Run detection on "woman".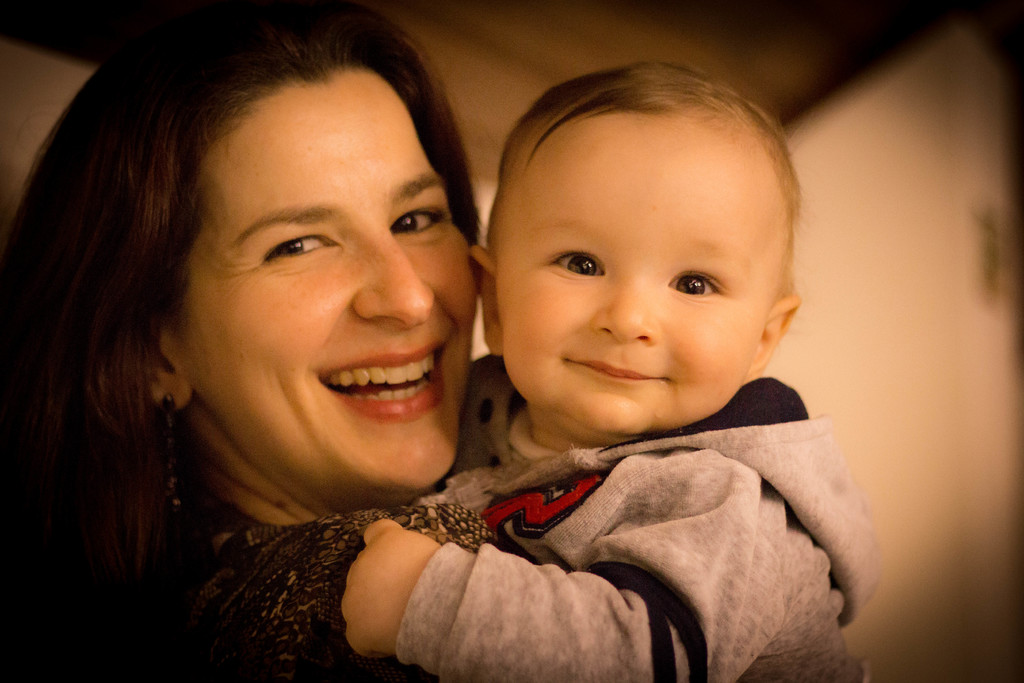
Result: box(25, 16, 650, 666).
